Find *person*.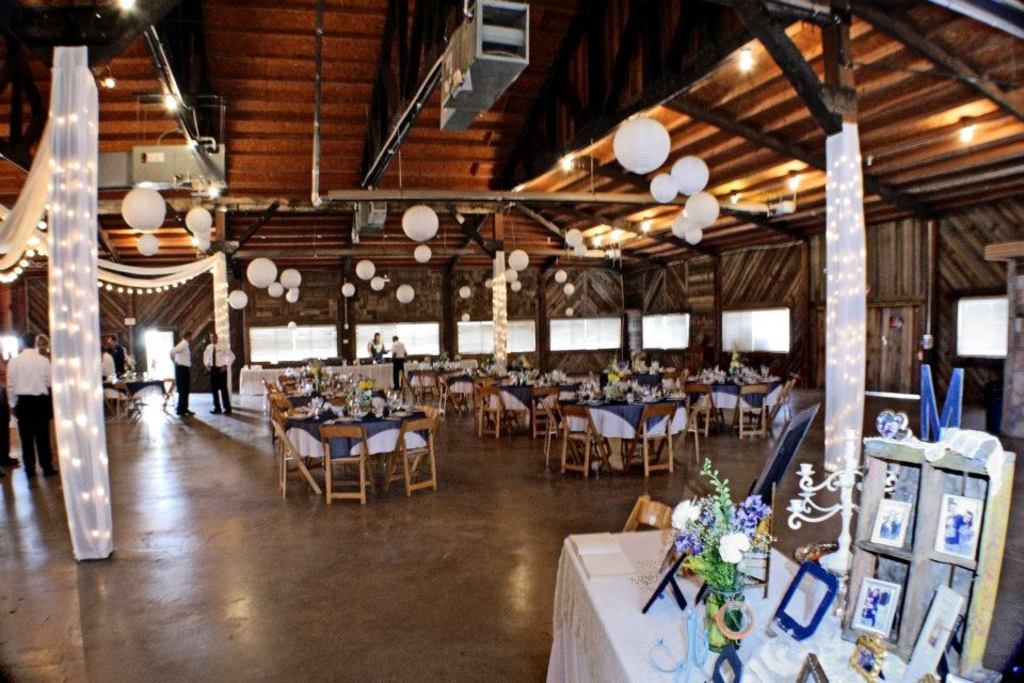
(left=173, top=331, right=193, bottom=415).
